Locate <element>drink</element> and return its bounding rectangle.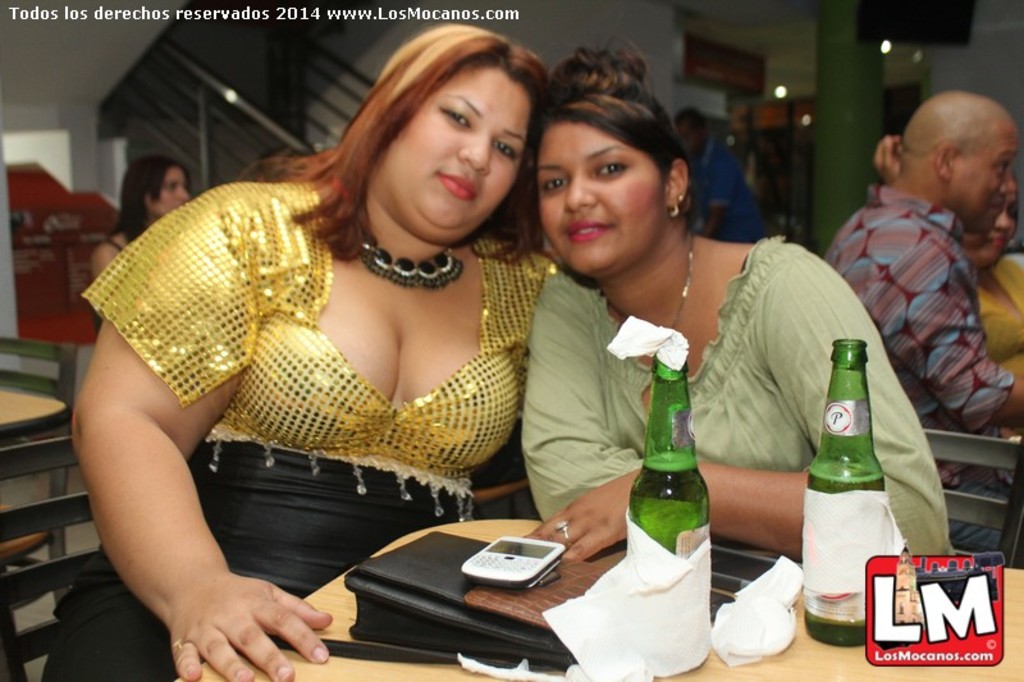
626,445,727,659.
